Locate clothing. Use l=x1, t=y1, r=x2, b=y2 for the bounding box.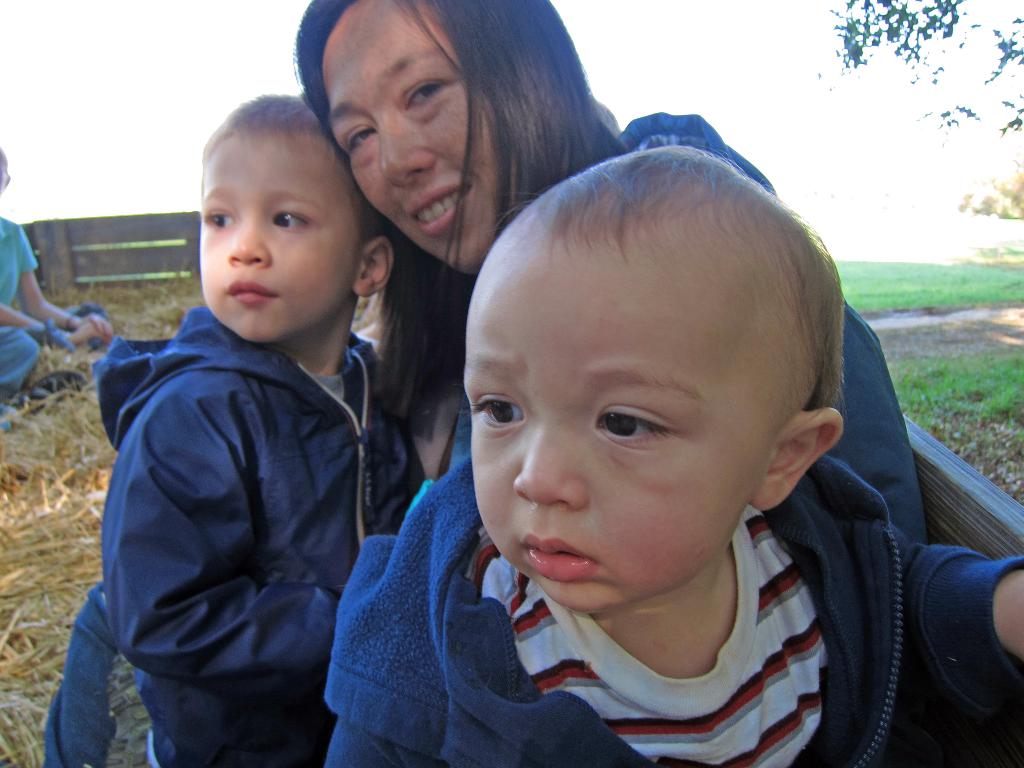
l=0, t=209, r=112, b=415.
